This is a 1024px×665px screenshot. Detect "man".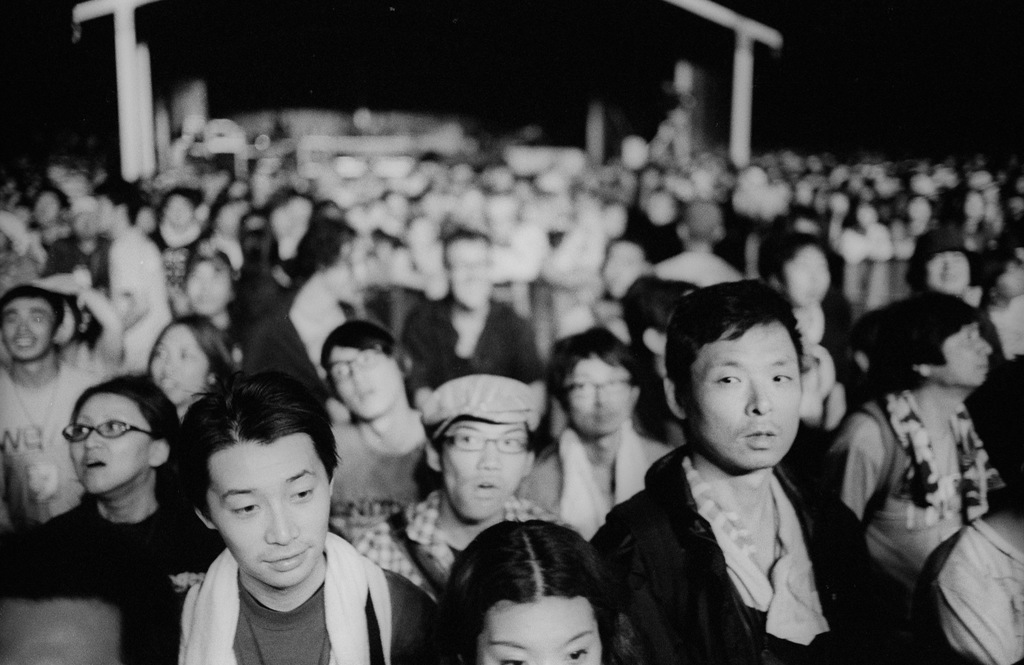
Rect(177, 370, 445, 664).
